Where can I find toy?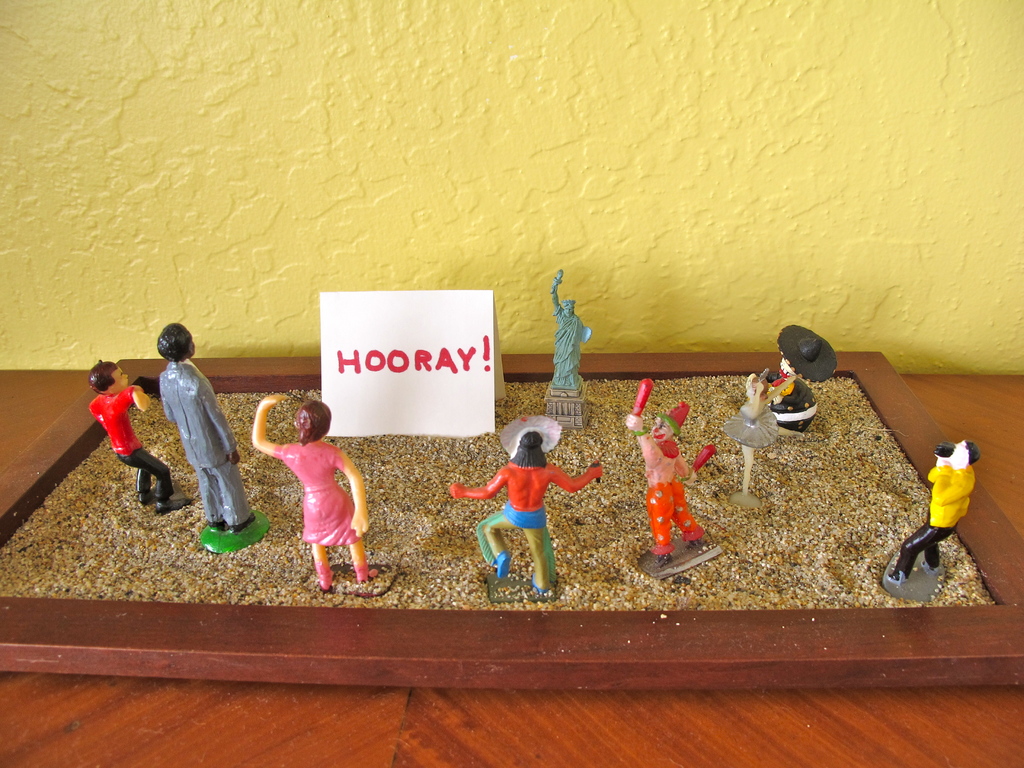
You can find it at 252 390 380 595.
